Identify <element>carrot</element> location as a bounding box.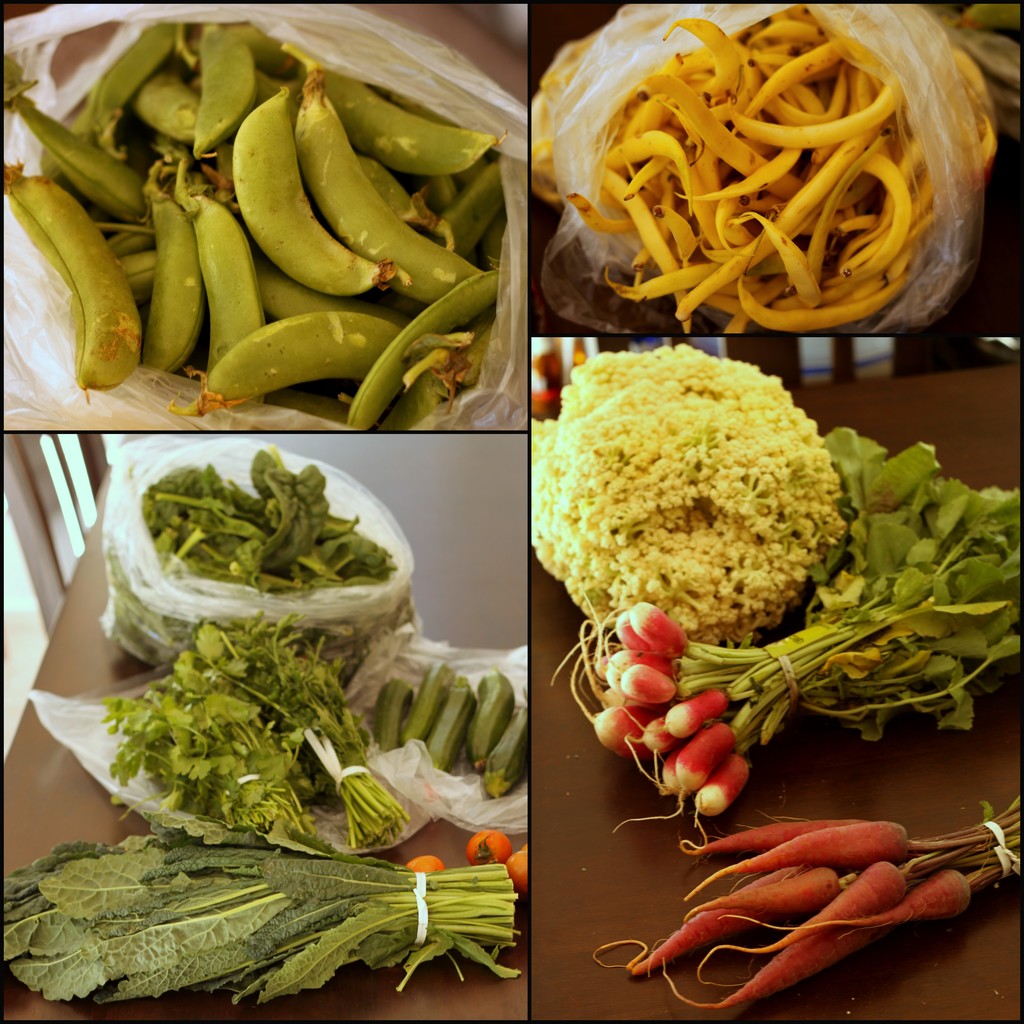
(left=641, top=817, right=1007, bottom=988).
